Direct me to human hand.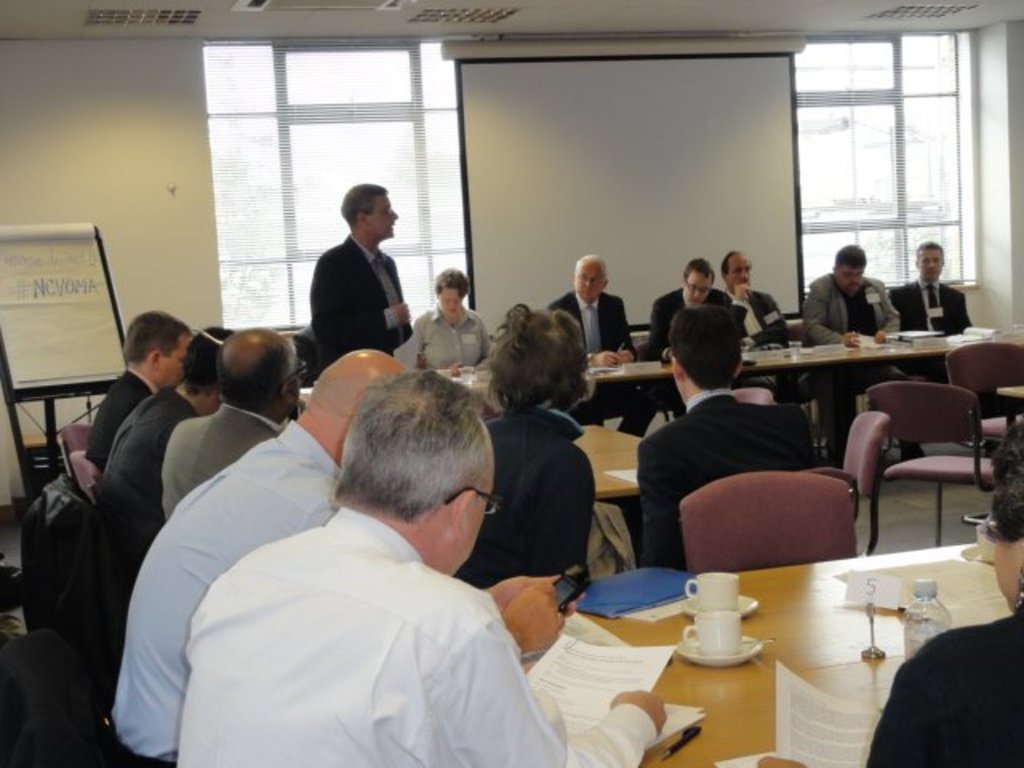
Direction: box(616, 352, 635, 368).
